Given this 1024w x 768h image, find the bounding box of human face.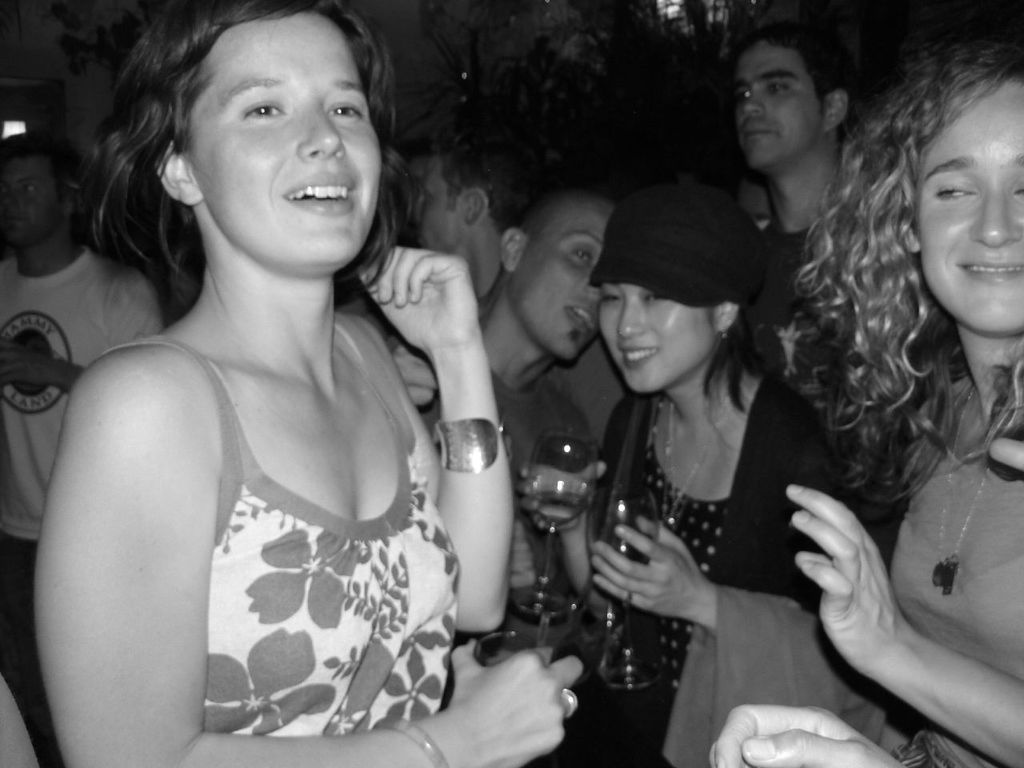
left=186, top=15, right=382, bottom=271.
